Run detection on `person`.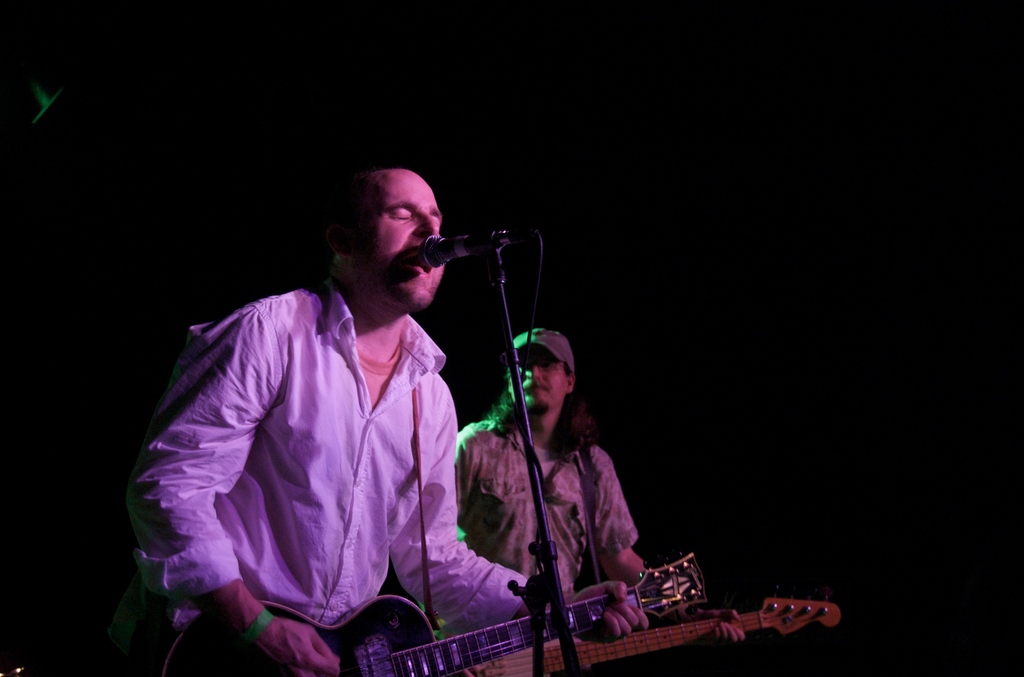
Result: select_region(451, 313, 652, 638).
